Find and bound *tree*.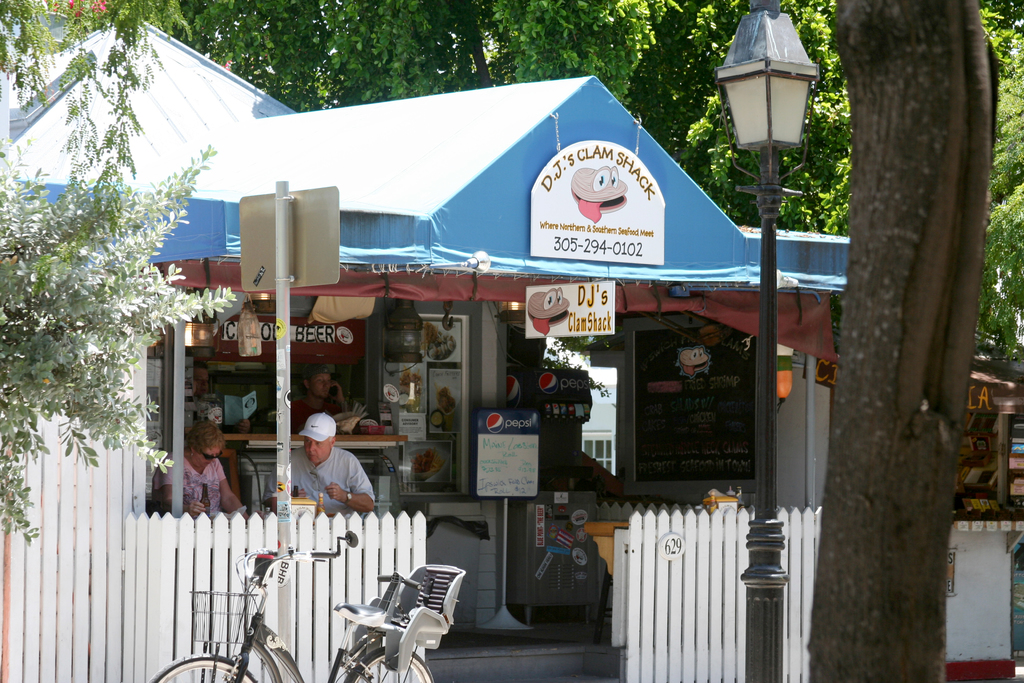
Bound: region(977, 0, 1023, 359).
